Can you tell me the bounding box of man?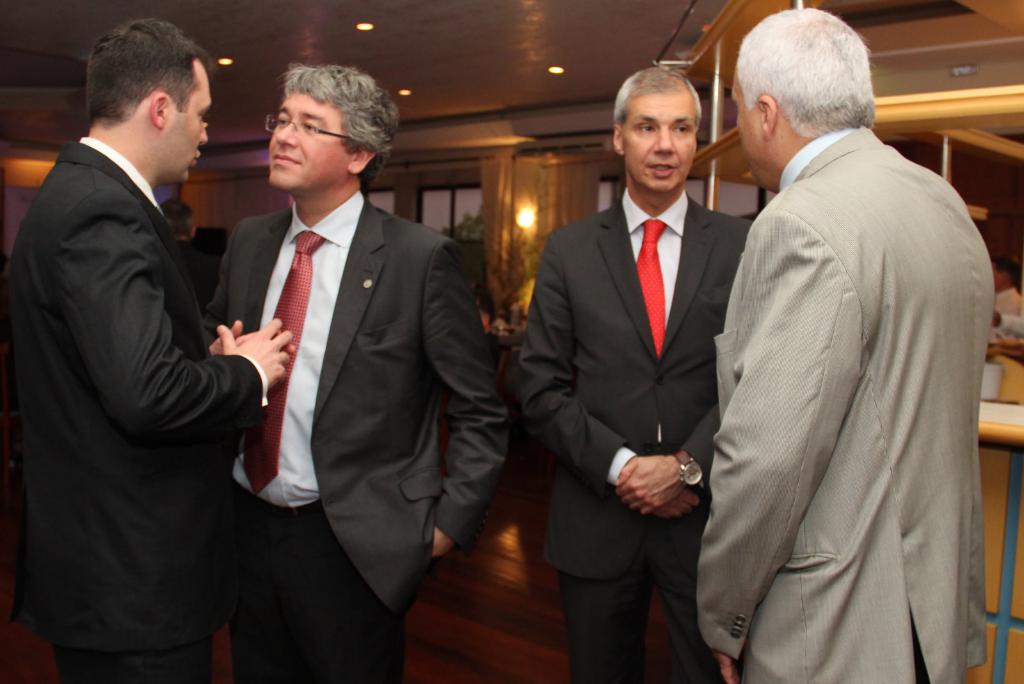
694, 0, 989, 683.
